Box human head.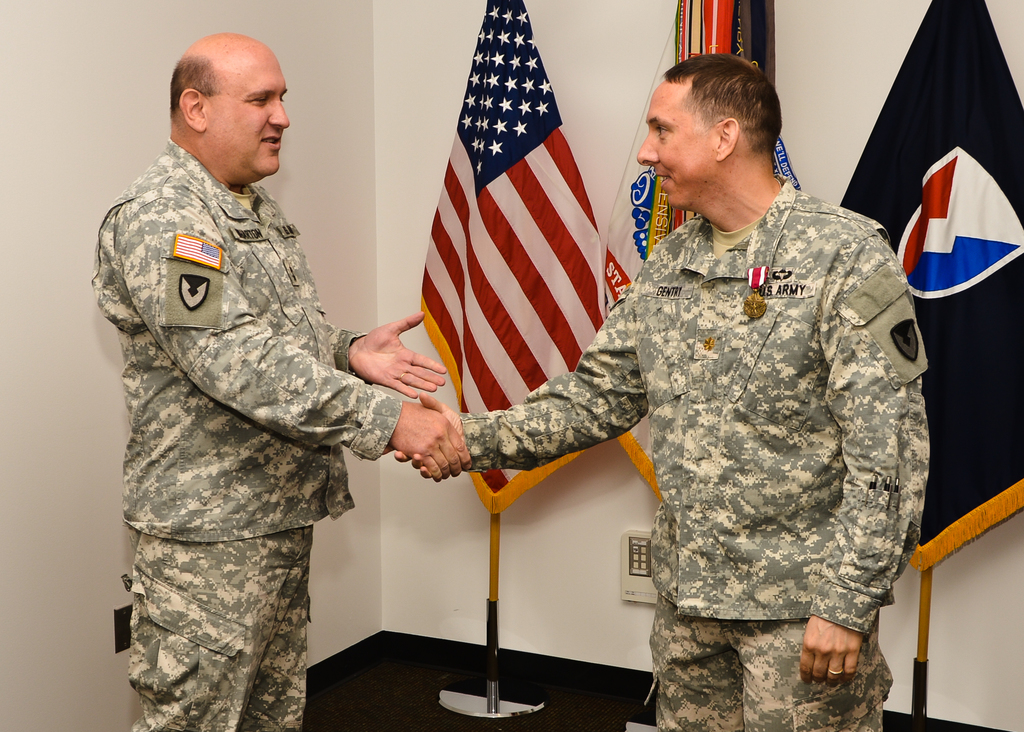
{"left": 637, "top": 51, "right": 782, "bottom": 215}.
